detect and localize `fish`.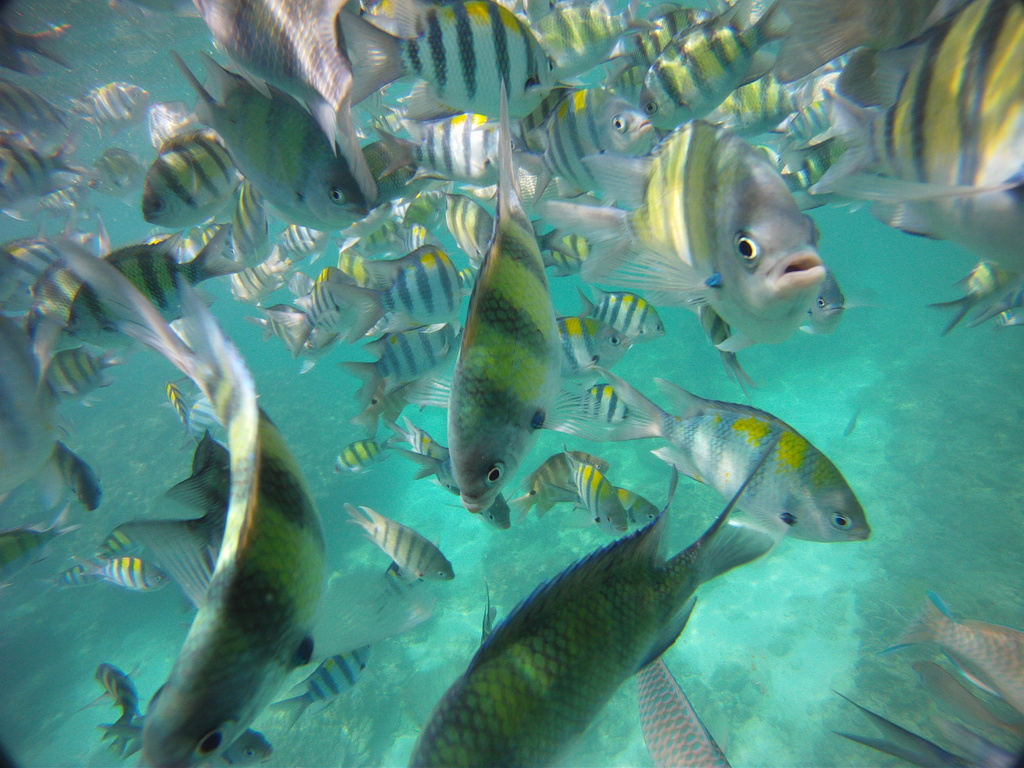
Localized at bbox=[28, 254, 106, 352].
